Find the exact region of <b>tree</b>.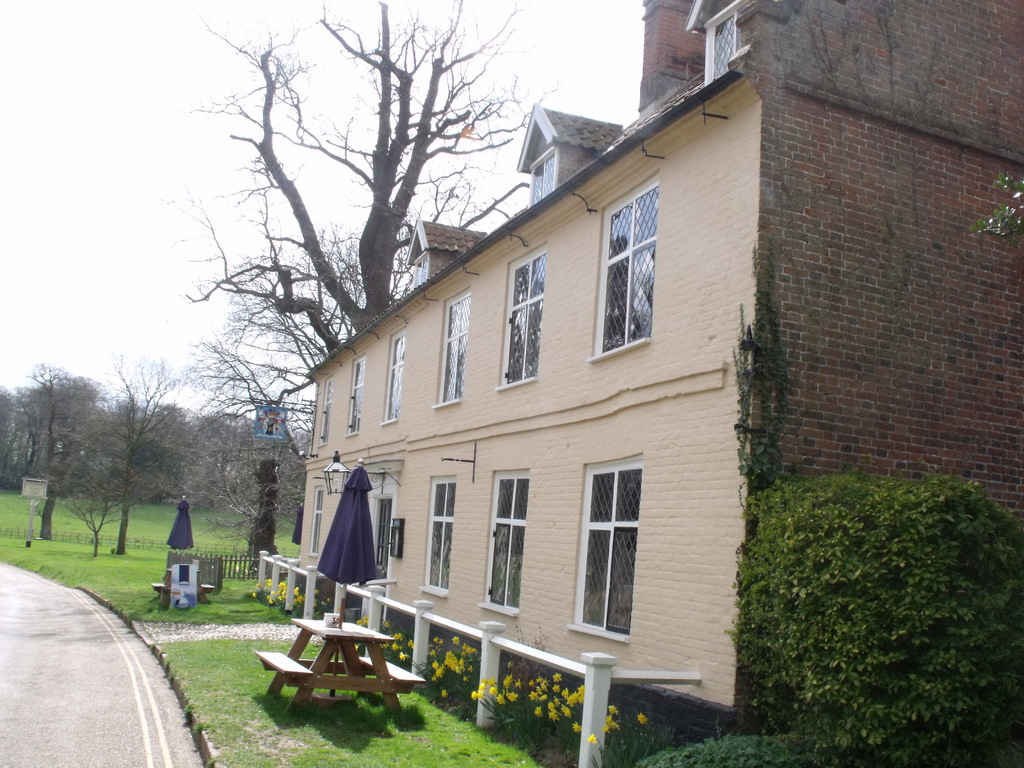
Exact region: locate(188, 0, 559, 400).
